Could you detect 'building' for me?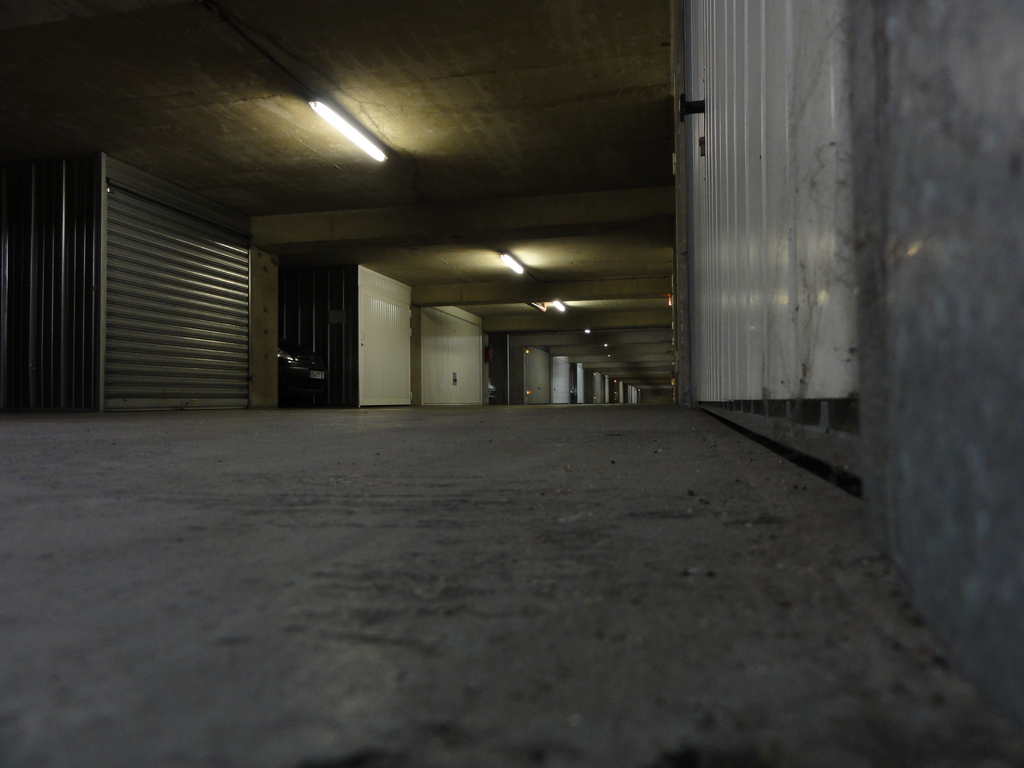
Detection result: [0, 0, 1023, 767].
